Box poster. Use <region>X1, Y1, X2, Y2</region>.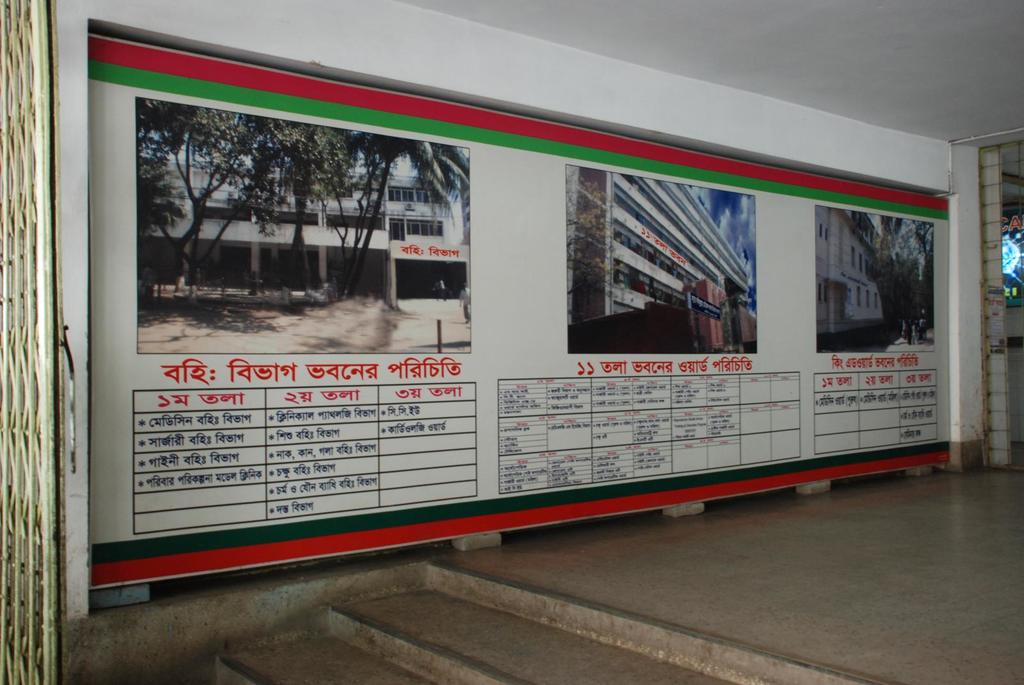
<region>83, 29, 939, 583</region>.
